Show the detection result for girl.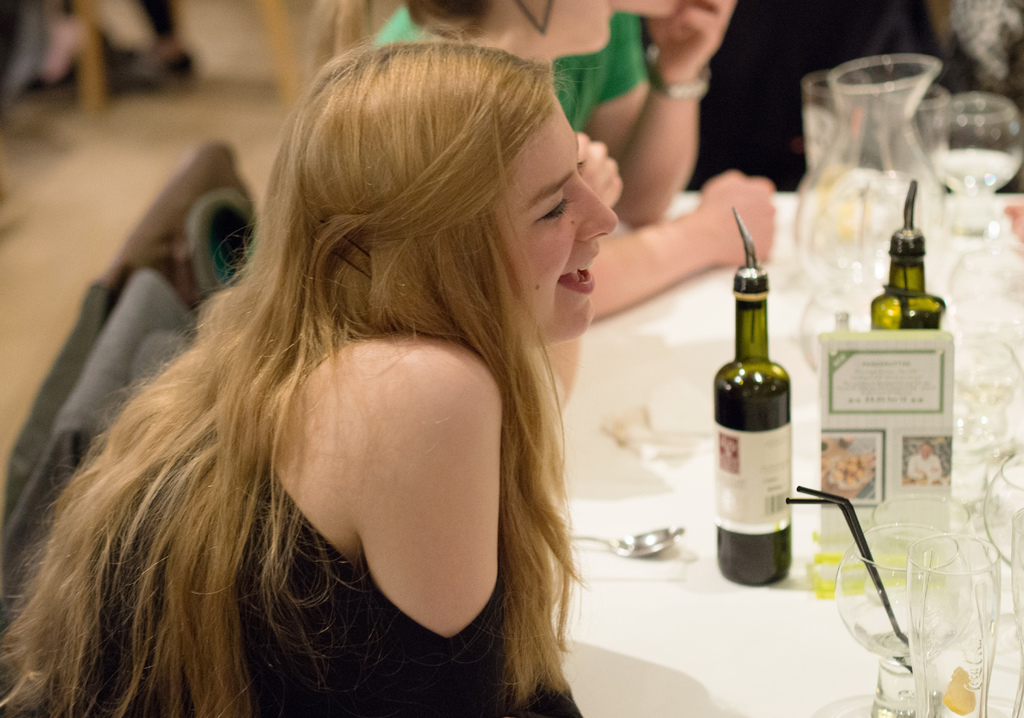
<bbox>377, 0, 776, 322</bbox>.
